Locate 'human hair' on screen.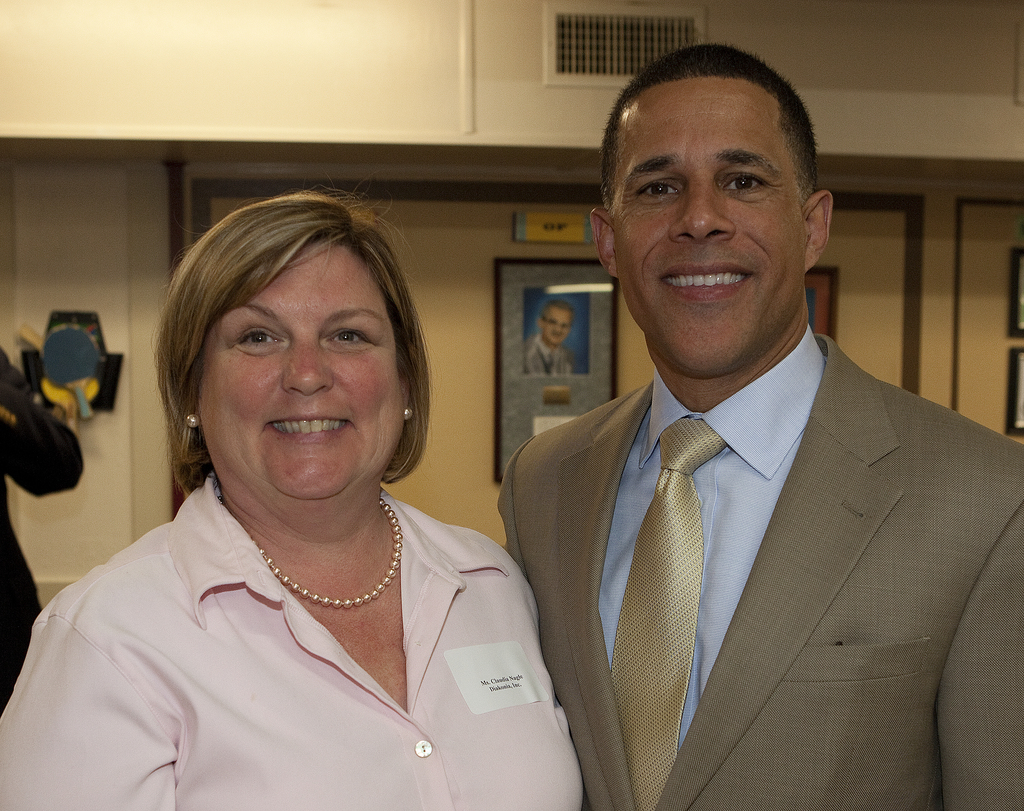
On screen at [143,190,423,491].
